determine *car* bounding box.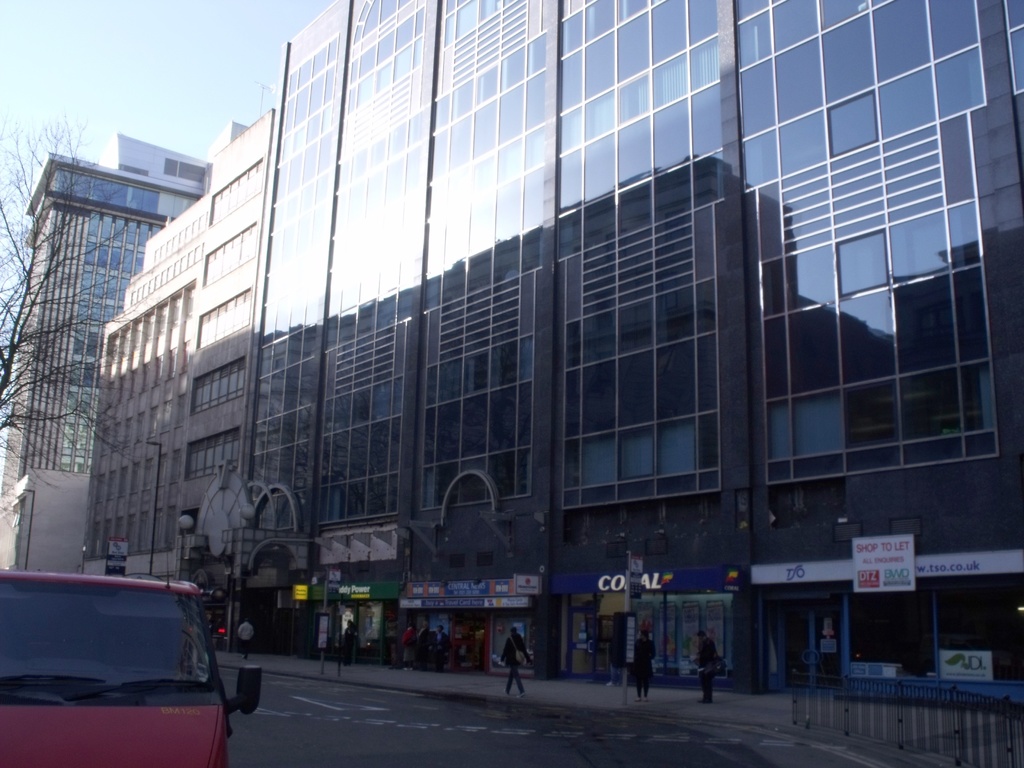
Determined: [0, 569, 258, 767].
